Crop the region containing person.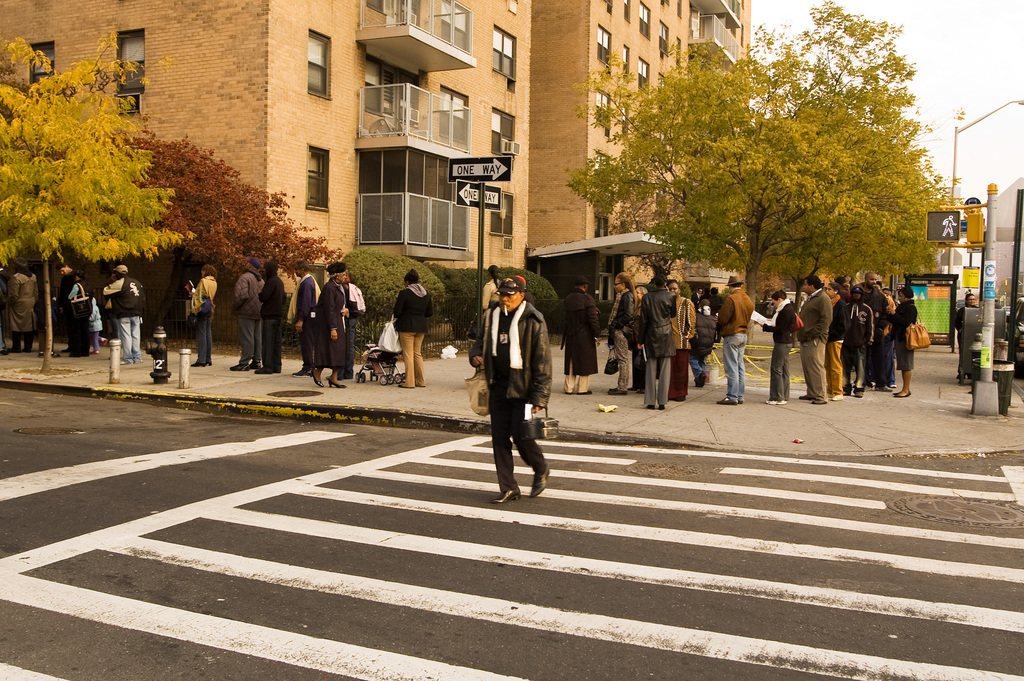
Crop region: BBox(799, 276, 840, 403).
